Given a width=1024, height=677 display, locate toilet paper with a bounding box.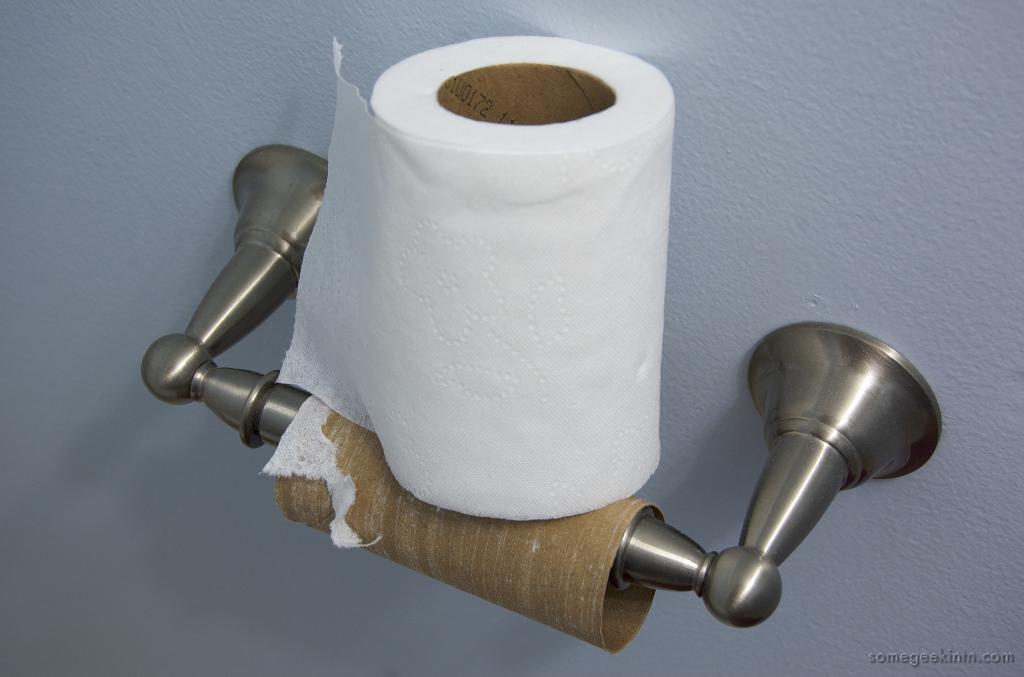
Located: left=272, top=33, right=666, bottom=522.
